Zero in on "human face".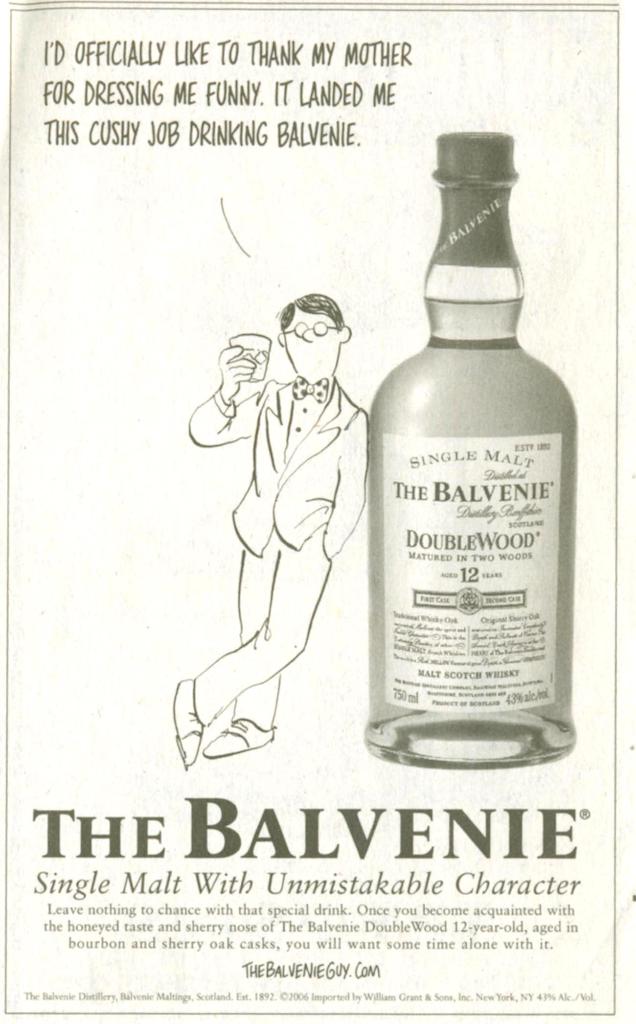
Zeroed in: 280, 314, 341, 370.
